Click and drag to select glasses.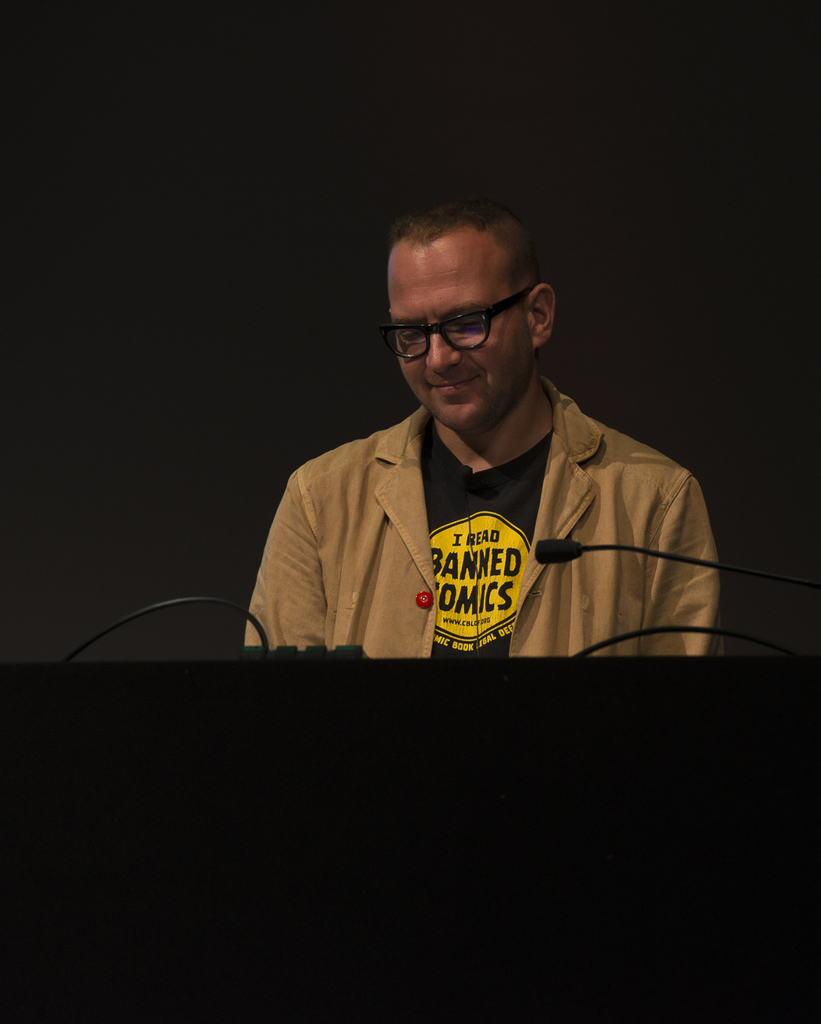
Selection: (x1=381, y1=299, x2=541, y2=360).
